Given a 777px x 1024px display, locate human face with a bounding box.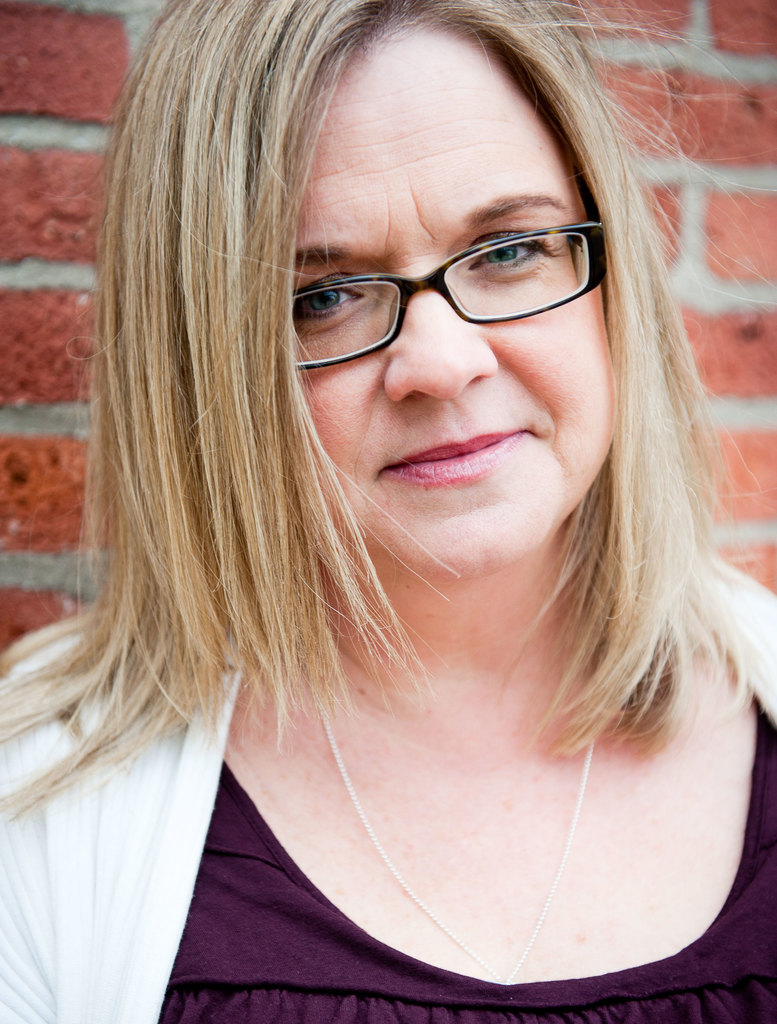
Located: [290, 22, 621, 582].
